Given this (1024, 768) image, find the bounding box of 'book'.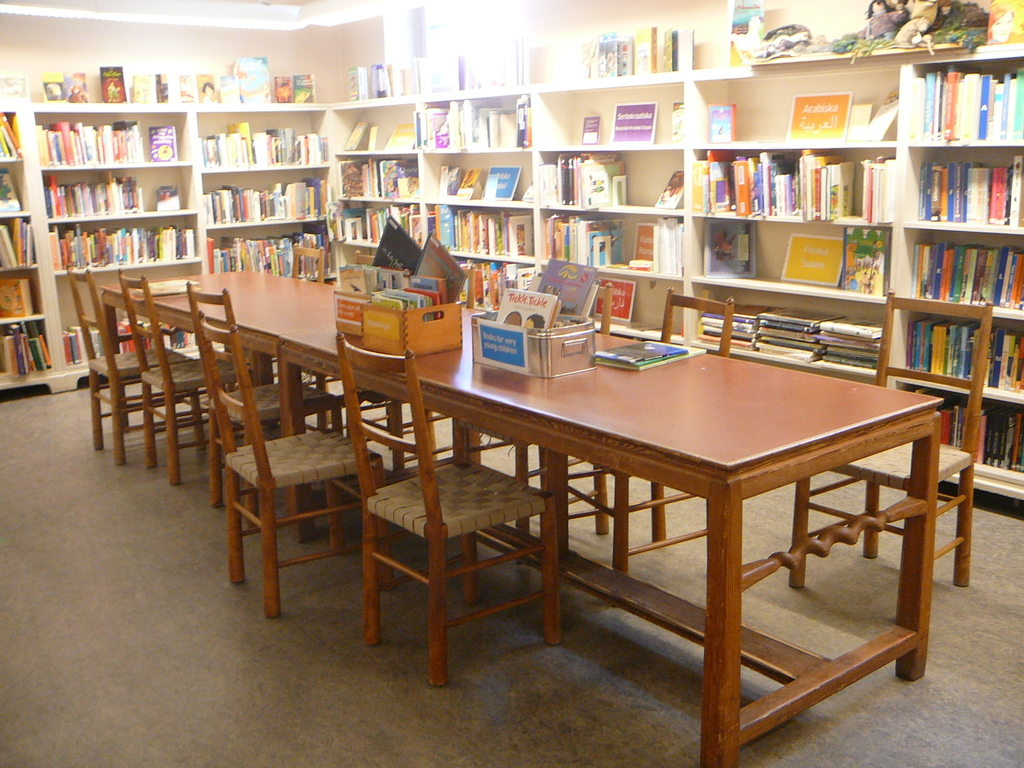
Rect(439, 161, 461, 190).
